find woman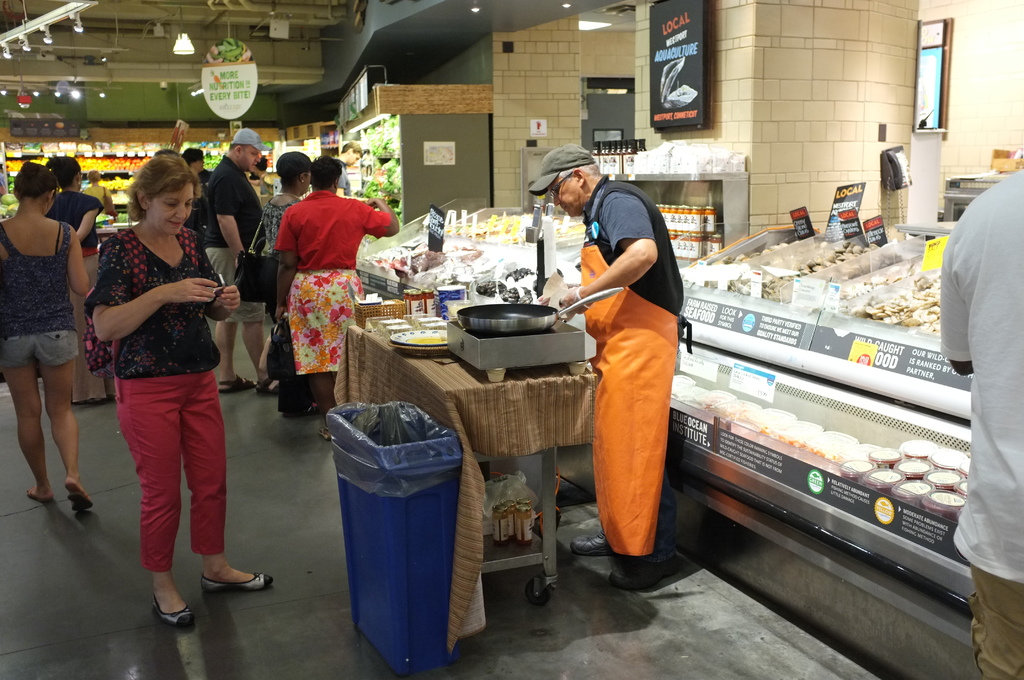
Rect(182, 145, 202, 252)
